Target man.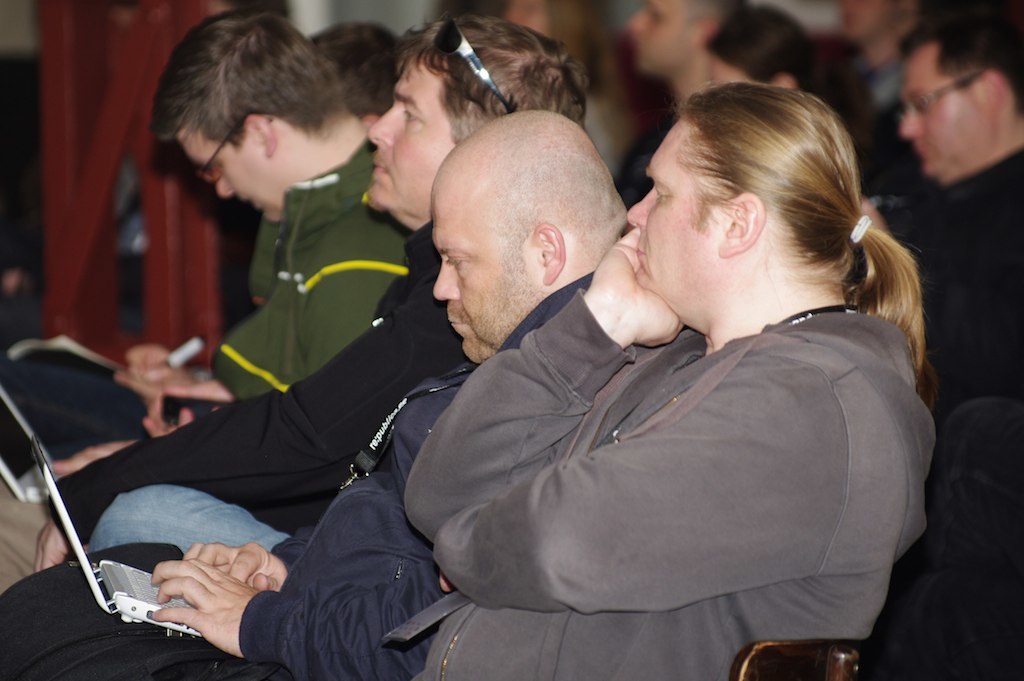
Target region: 28,16,589,575.
